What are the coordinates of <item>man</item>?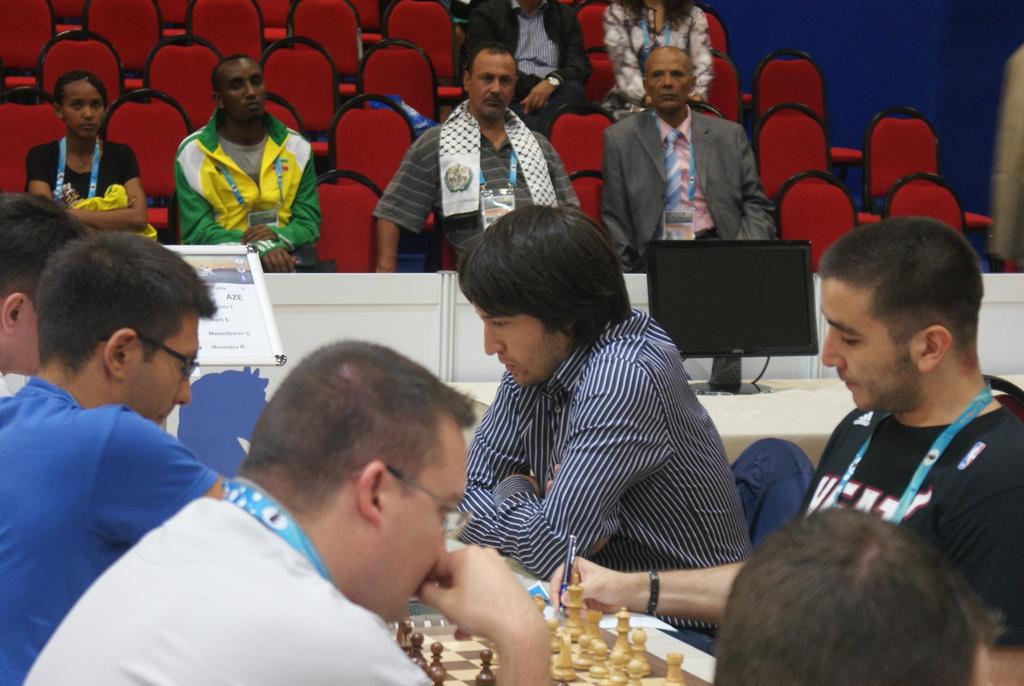
l=0, t=183, r=108, b=413.
